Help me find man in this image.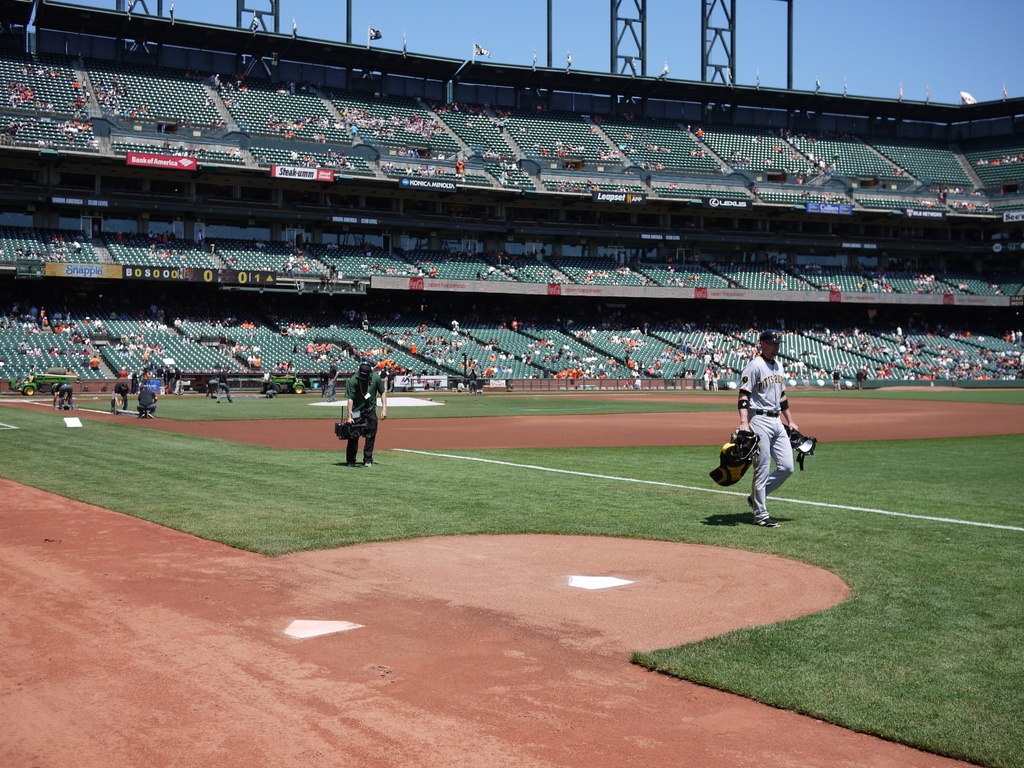
Found it: <bbox>815, 154, 828, 170</bbox>.
